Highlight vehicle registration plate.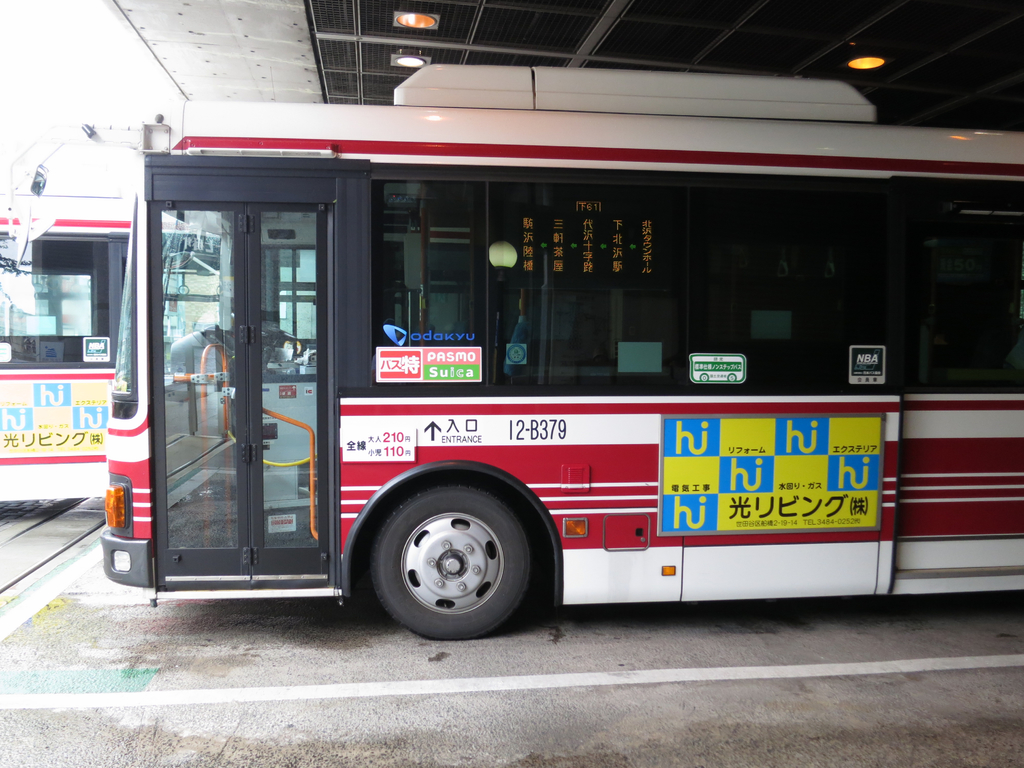
Highlighted region: (340, 424, 417, 465).
